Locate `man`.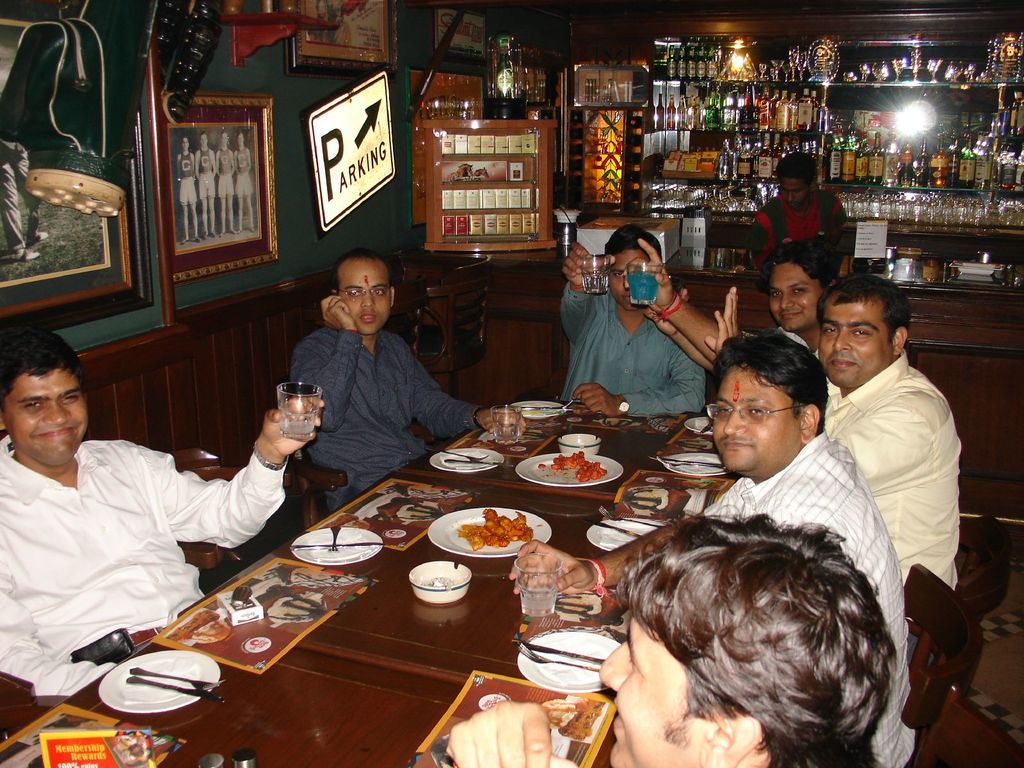
Bounding box: x1=626 y1=235 x2=840 y2=364.
